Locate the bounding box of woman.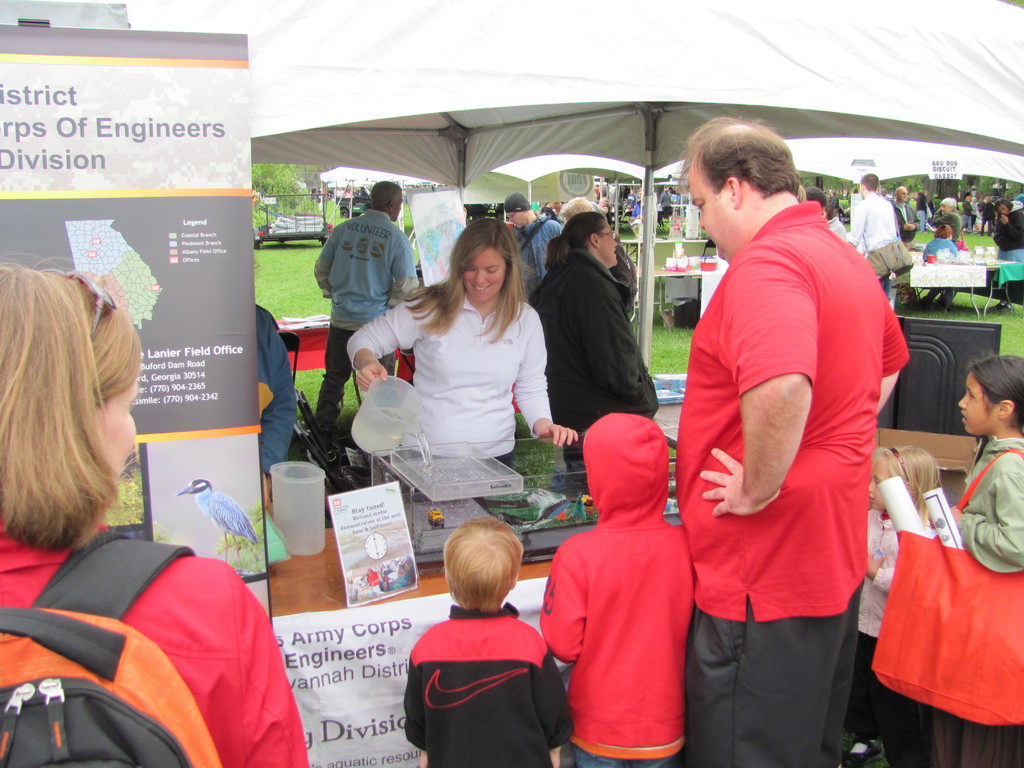
Bounding box: 671/189/680/217.
